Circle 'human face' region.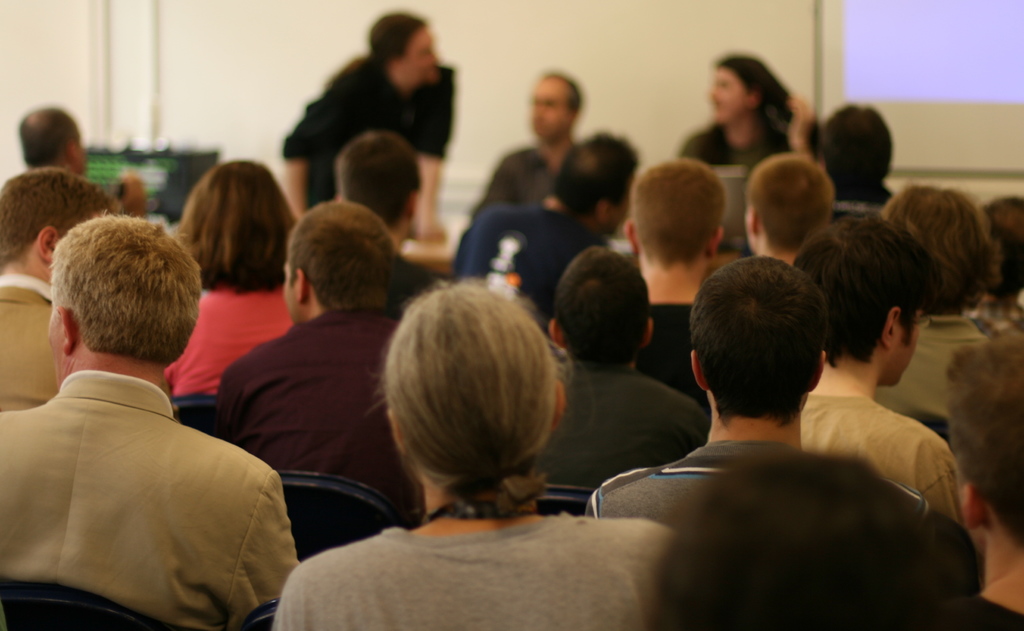
Region: <box>712,65,744,121</box>.
